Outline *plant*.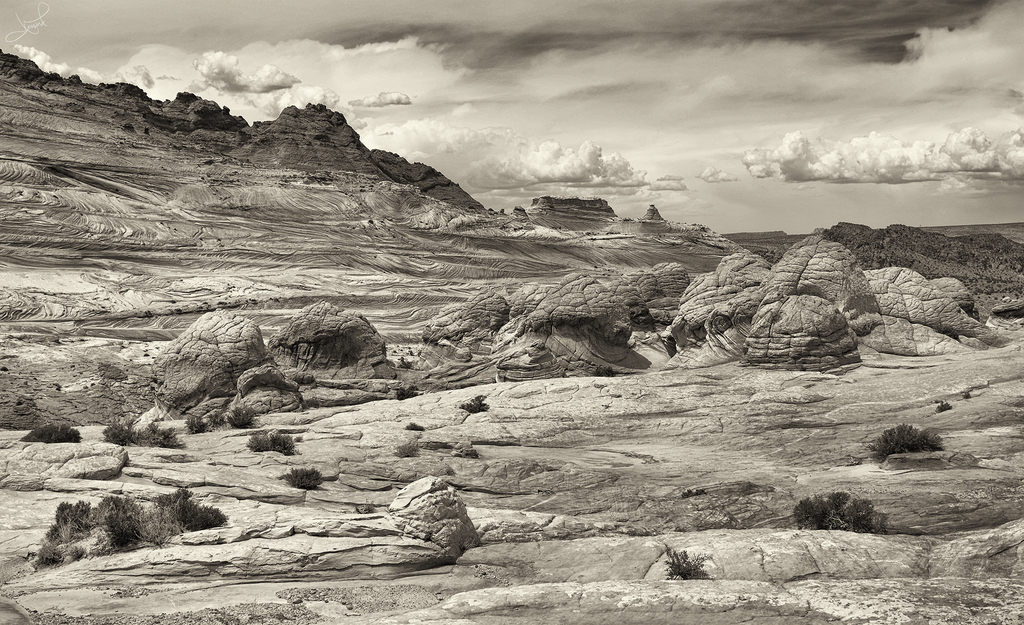
Outline: {"x1": 246, "y1": 426, "x2": 297, "y2": 462}.
